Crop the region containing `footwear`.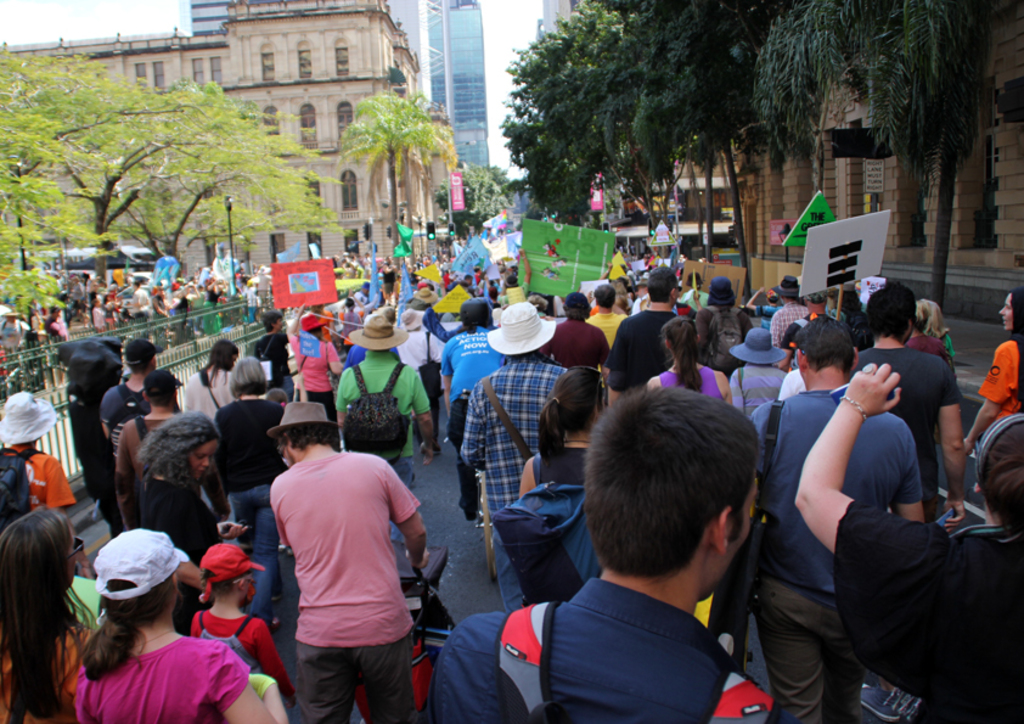
Crop region: locate(421, 442, 441, 451).
